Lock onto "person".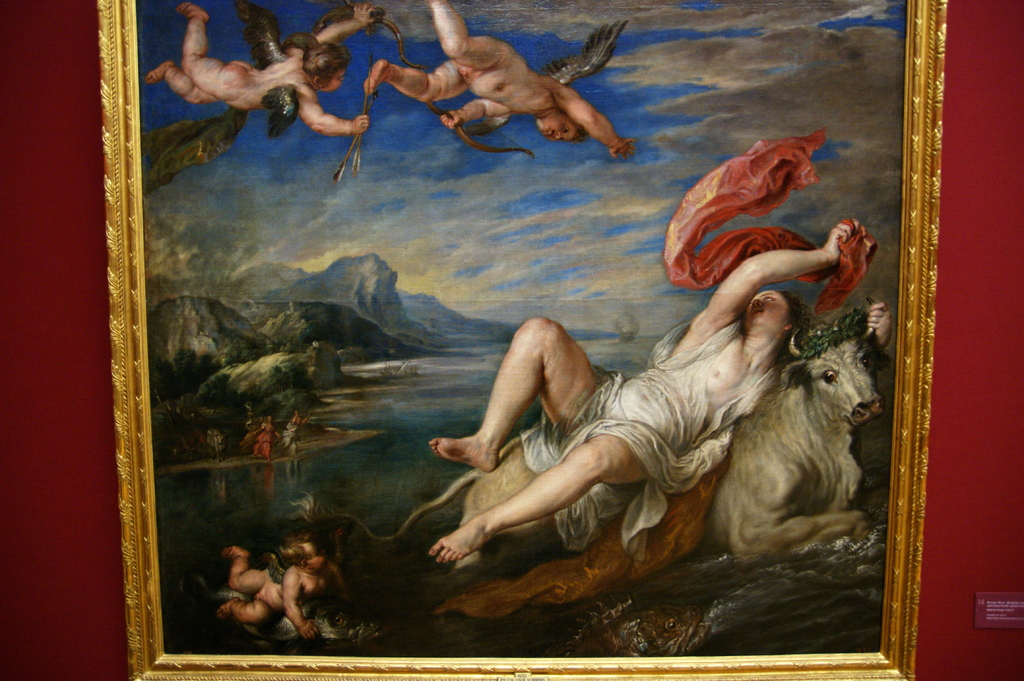
Locked: [151,1,382,127].
